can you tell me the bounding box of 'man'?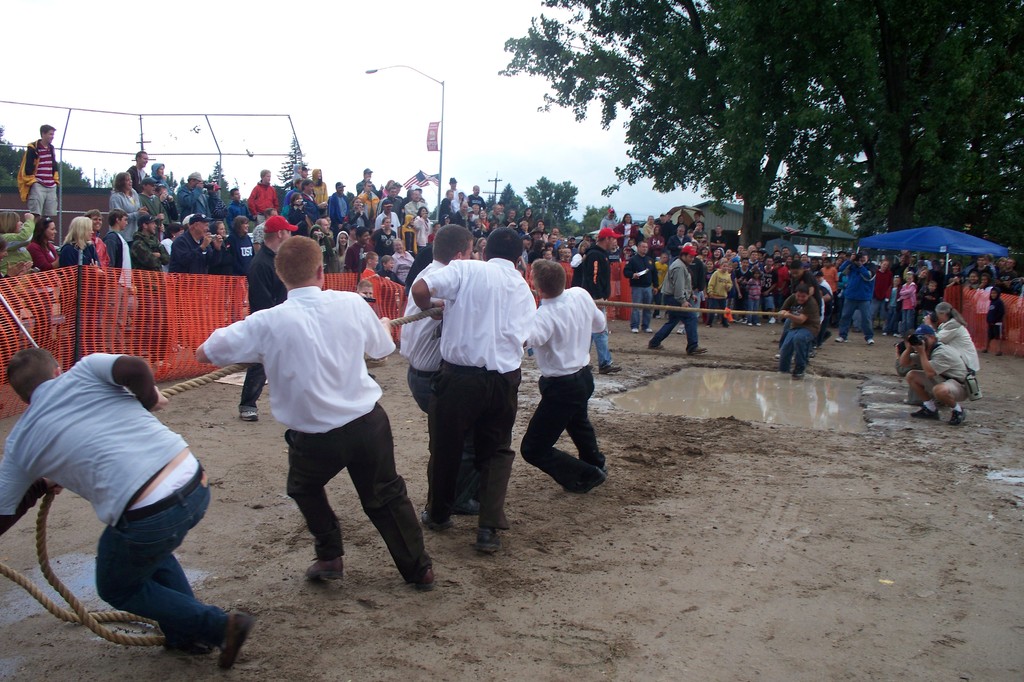
{"left": 399, "top": 222, "right": 481, "bottom": 533}.
